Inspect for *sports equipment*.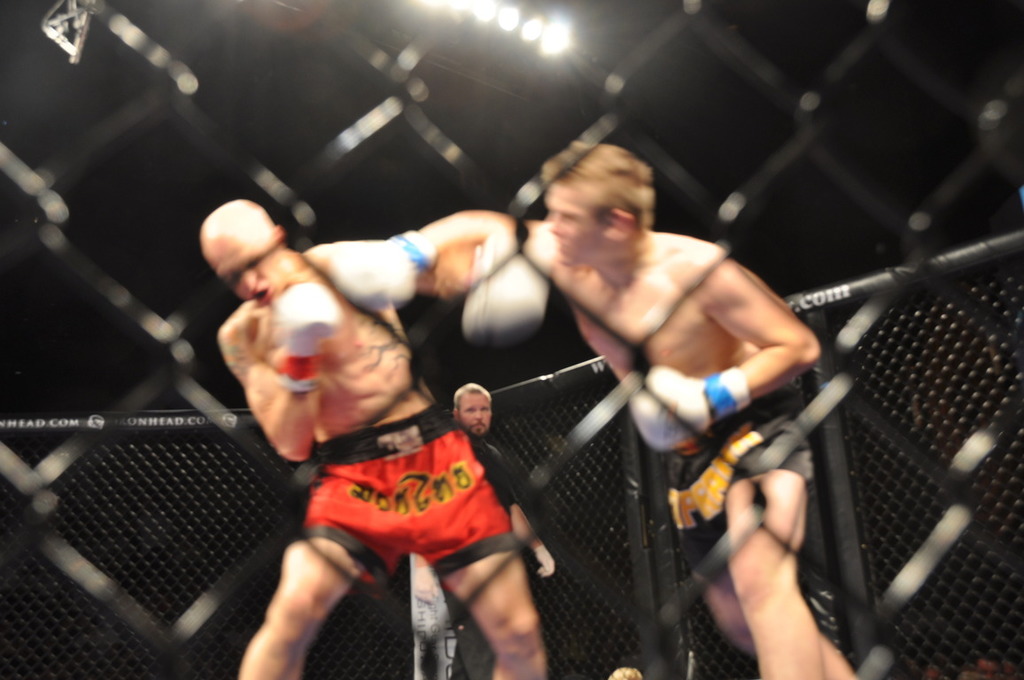
Inspection: pyautogui.locateOnScreen(454, 258, 547, 351).
